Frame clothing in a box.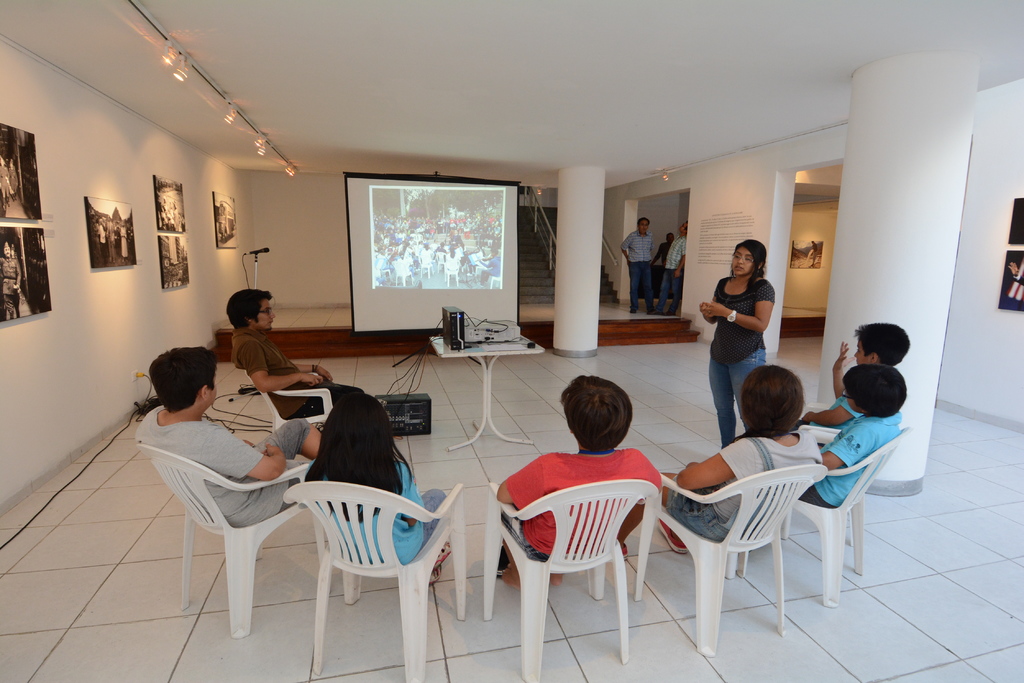
region(293, 457, 433, 565).
